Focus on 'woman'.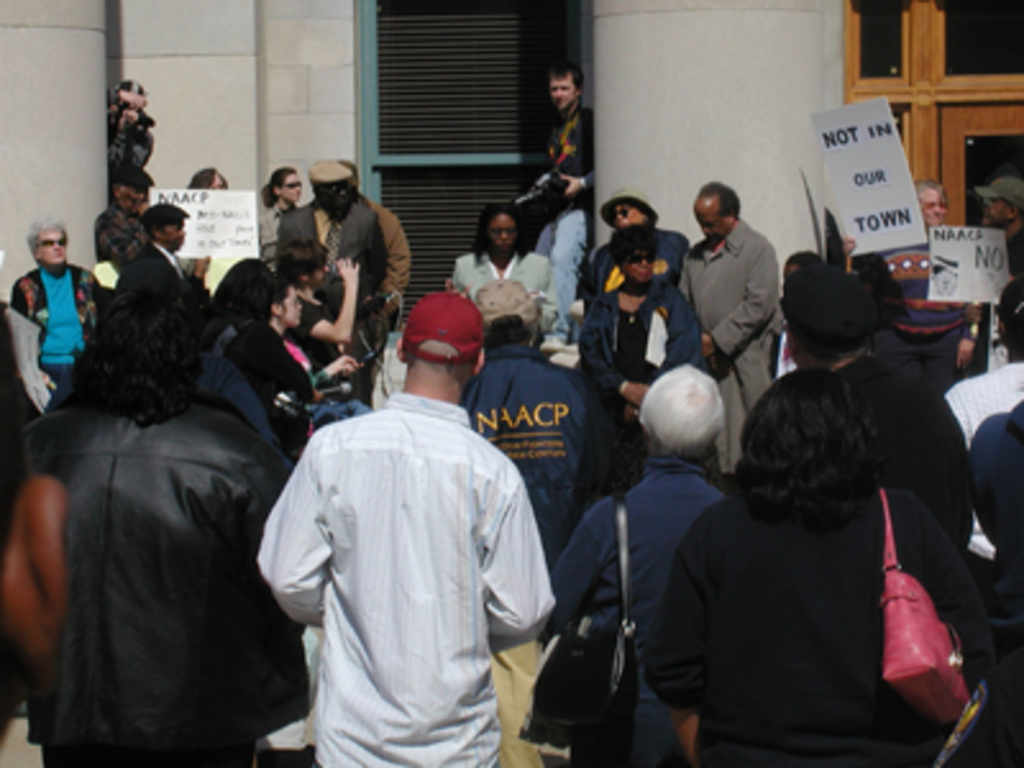
Focused at left=653, top=335, right=968, bottom=758.
